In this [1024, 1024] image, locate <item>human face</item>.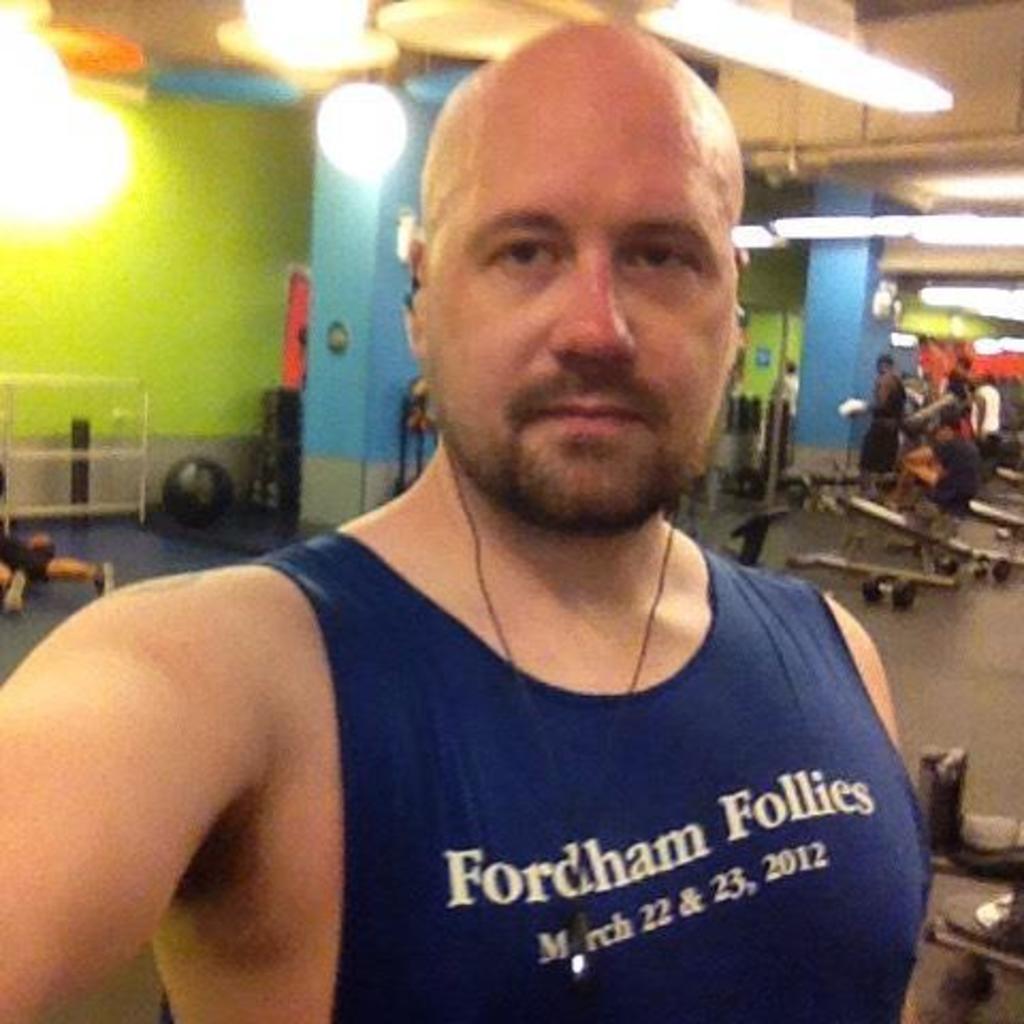
Bounding box: Rect(427, 34, 745, 501).
